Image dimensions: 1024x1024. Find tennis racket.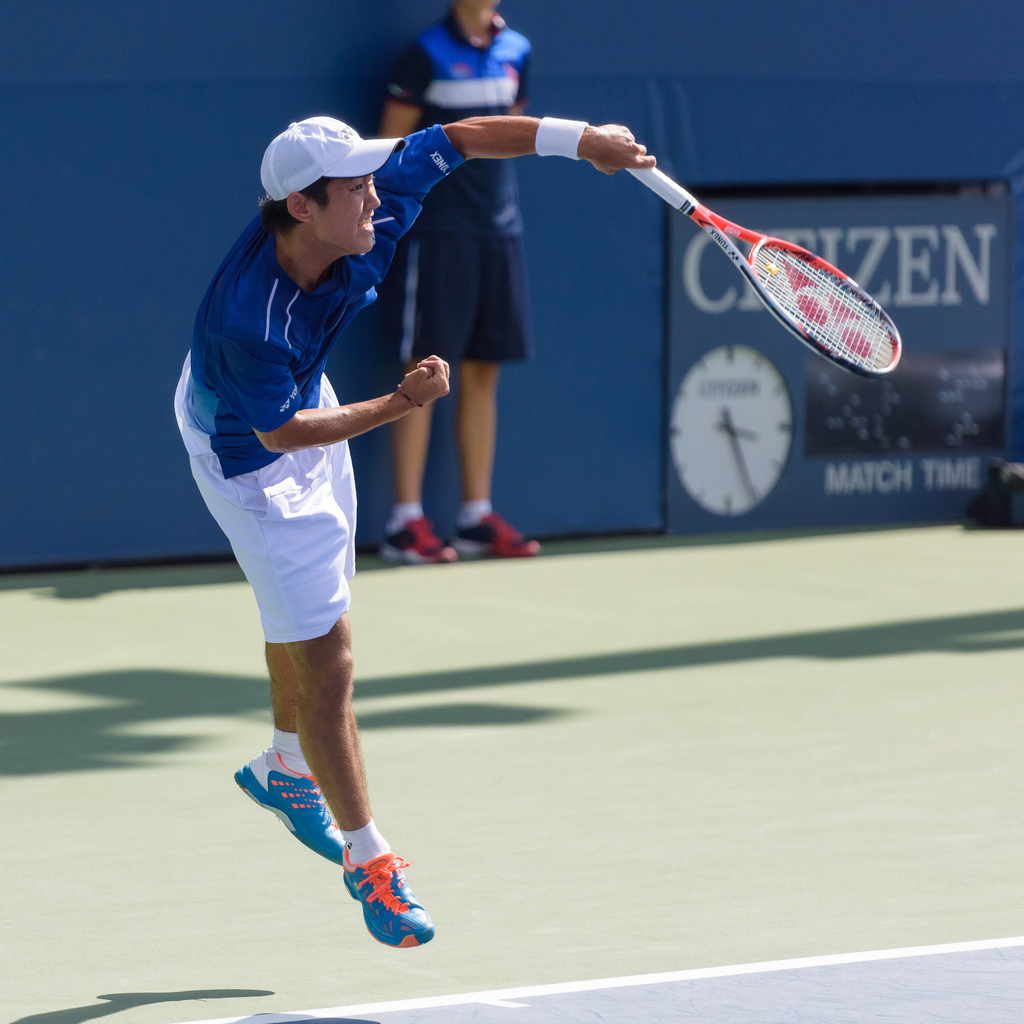
pyautogui.locateOnScreen(622, 161, 902, 380).
